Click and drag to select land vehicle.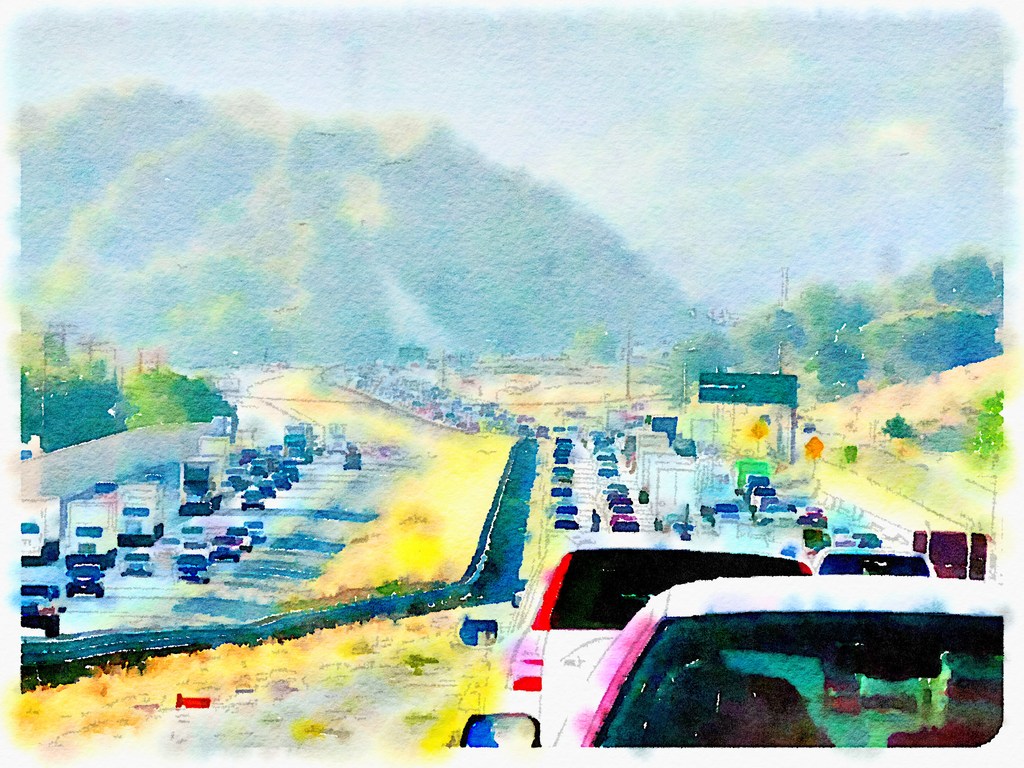
Selection: (179,522,209,548).
